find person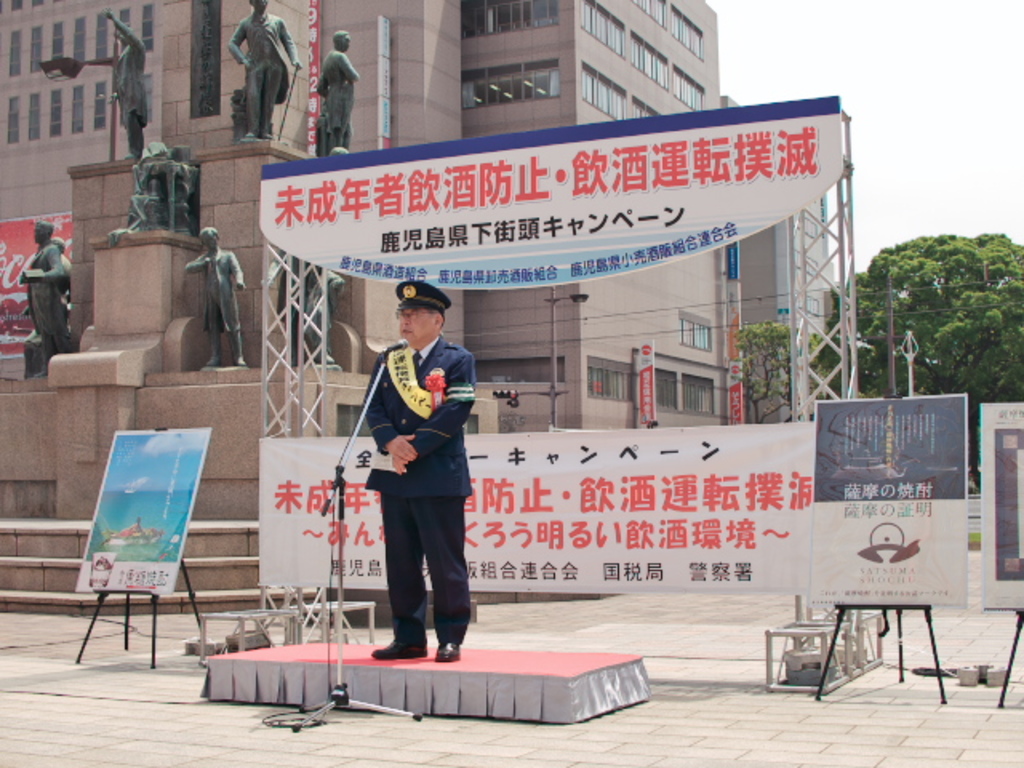
x1=107, y1=11, x2=146, y2=165
